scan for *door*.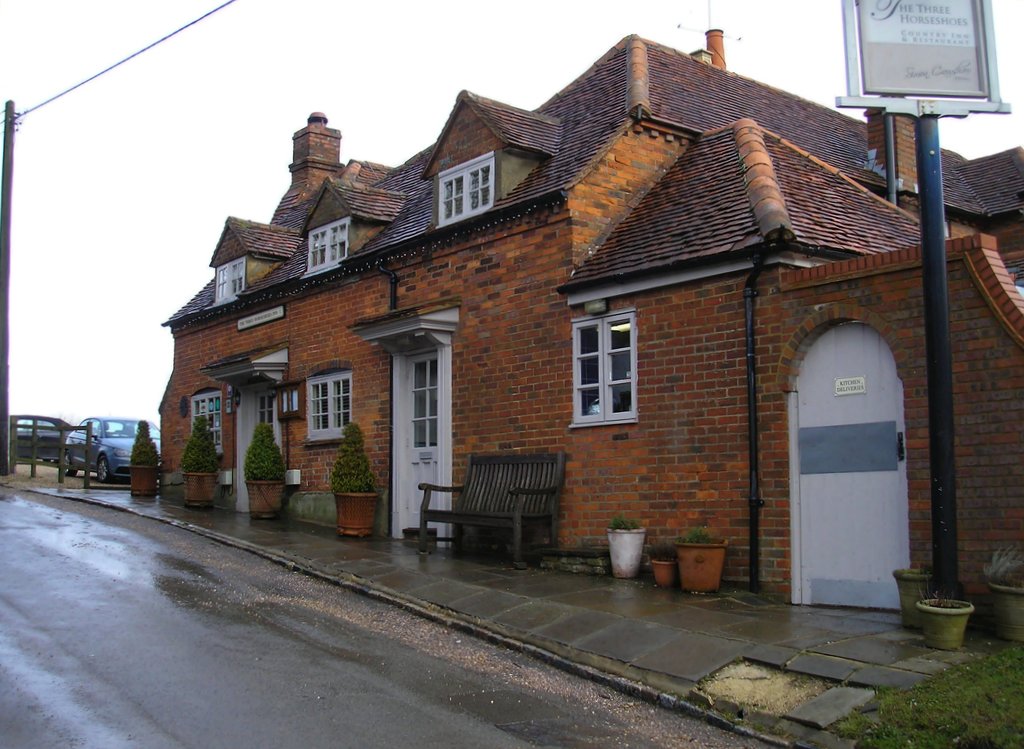
Scan result: bbox=(797, 317, 900, 613).
